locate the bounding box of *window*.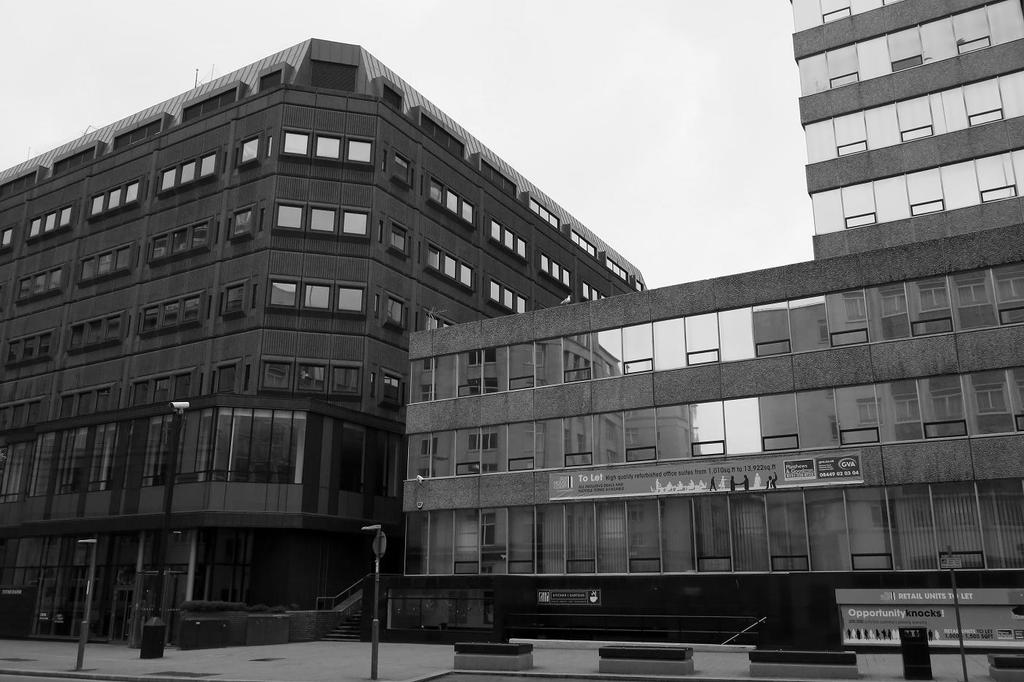
Bounding box: locate(230, 204, 257, 236).
